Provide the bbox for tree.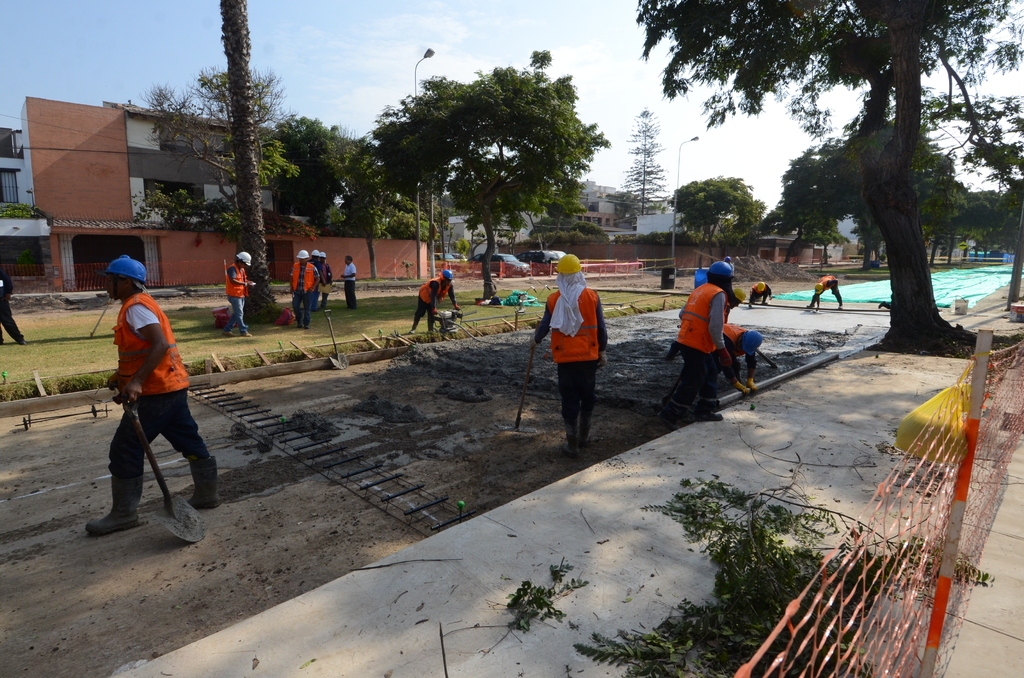
Rect(625, 111, 670, 204).
